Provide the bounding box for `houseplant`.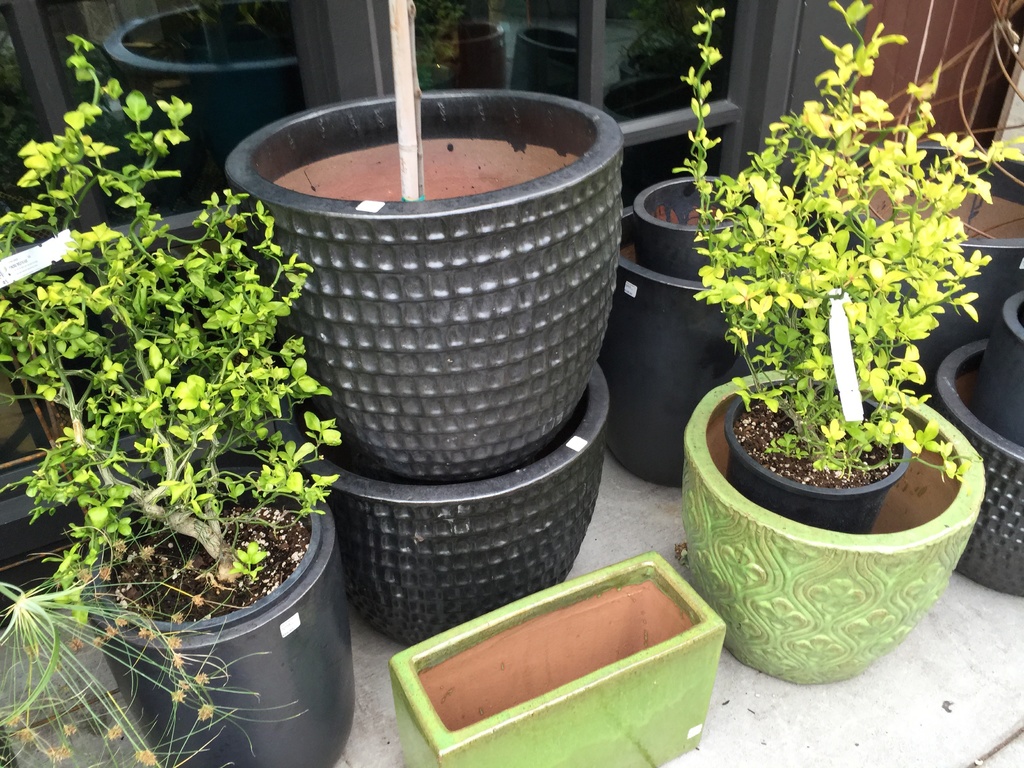
[17, 534, 301, 758].
